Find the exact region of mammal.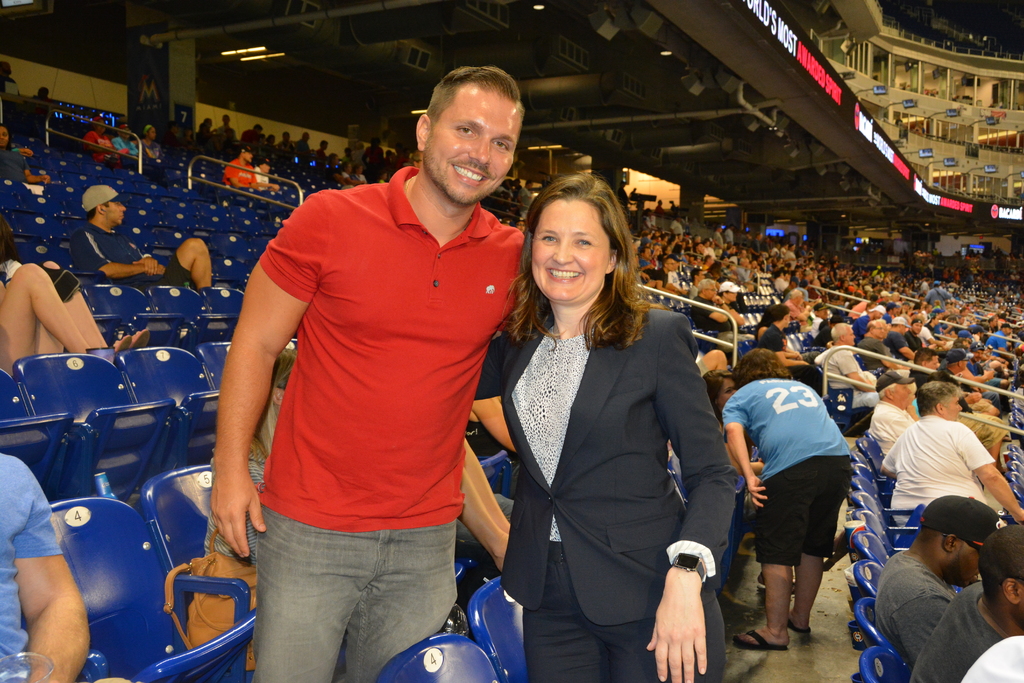
Exact region: <bbox>252, 159, 279, 193</bbox>.
